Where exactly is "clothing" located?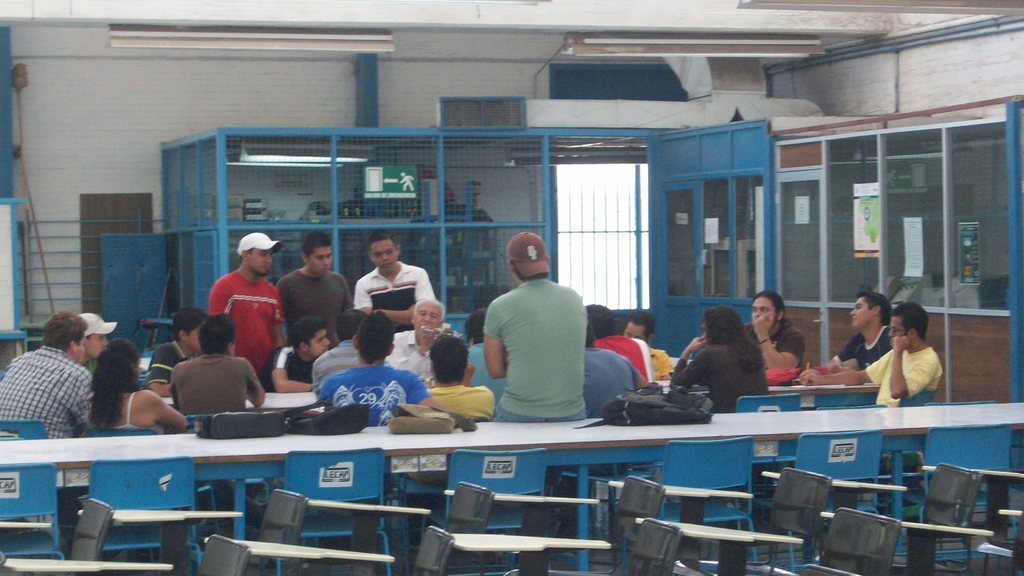
Its bounding box is region(152, 341, 258, 423).
